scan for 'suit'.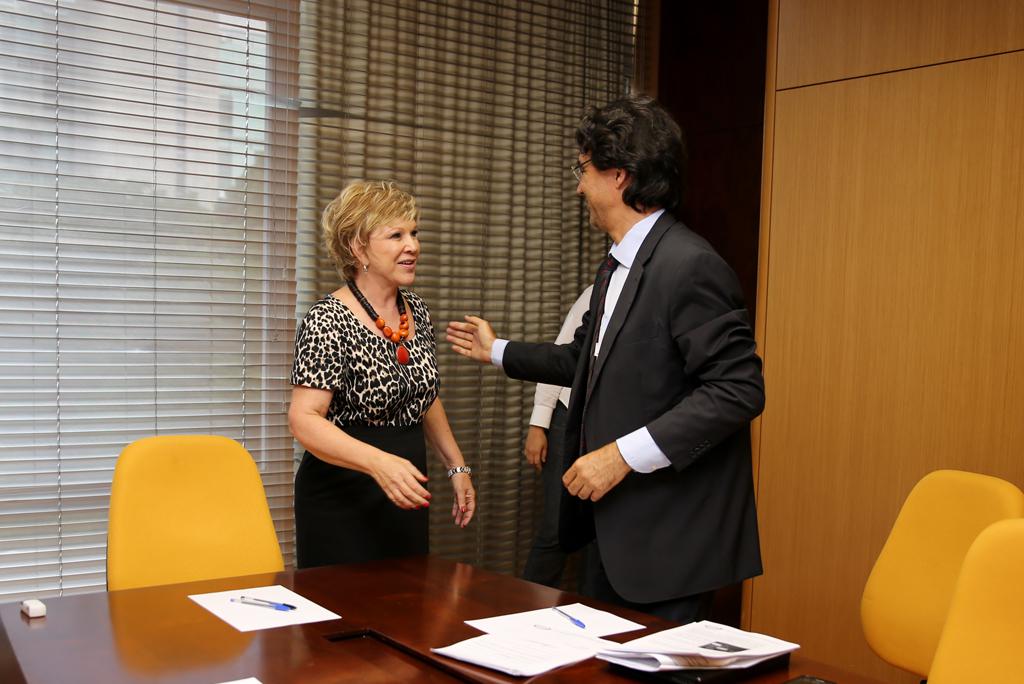
Scan result: [left=530, top=144, right=790, bottom=646].
